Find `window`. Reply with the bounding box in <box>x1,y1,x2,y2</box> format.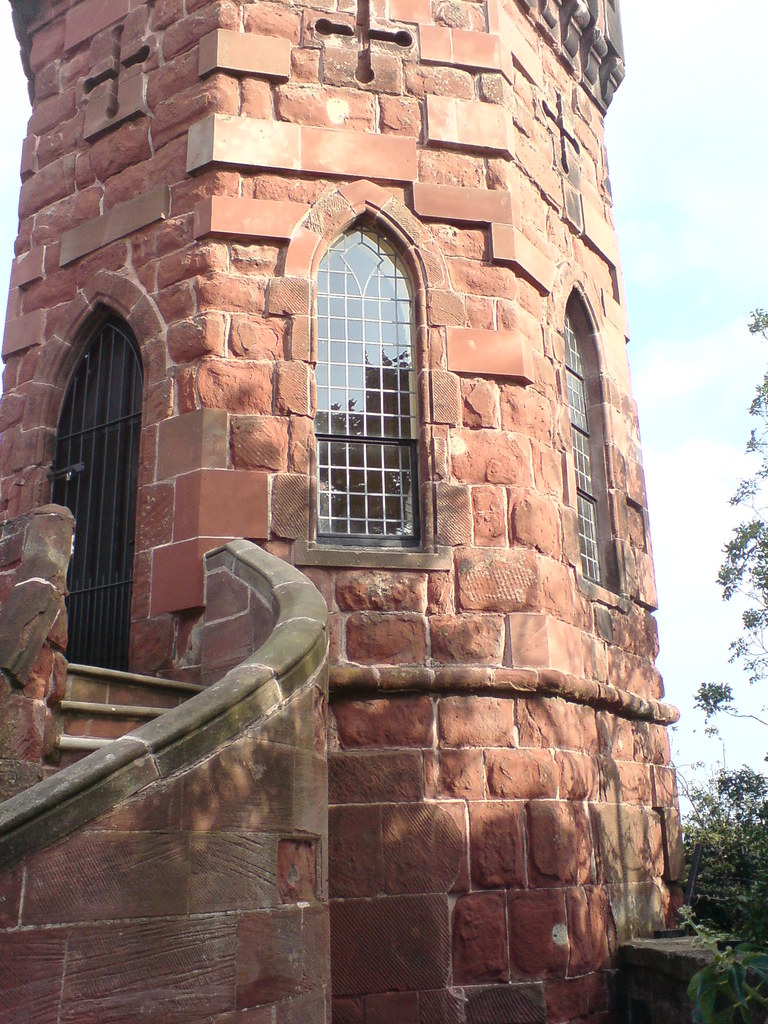
<box>66,302,129,682</box>.
